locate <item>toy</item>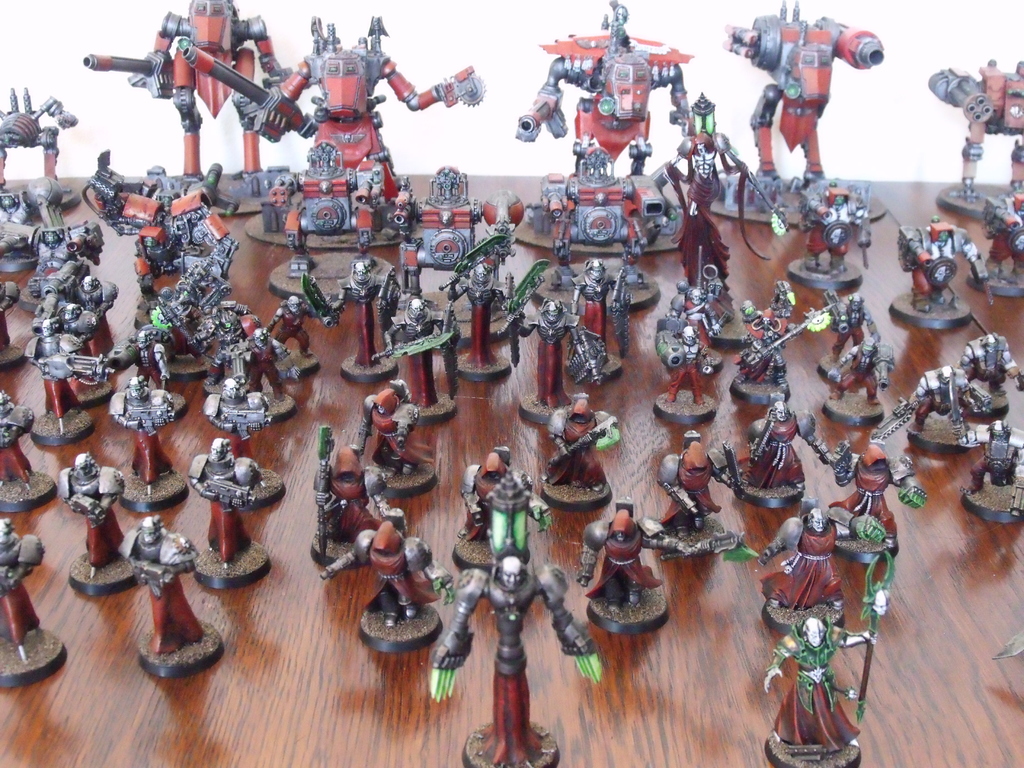
820,337,894,406
